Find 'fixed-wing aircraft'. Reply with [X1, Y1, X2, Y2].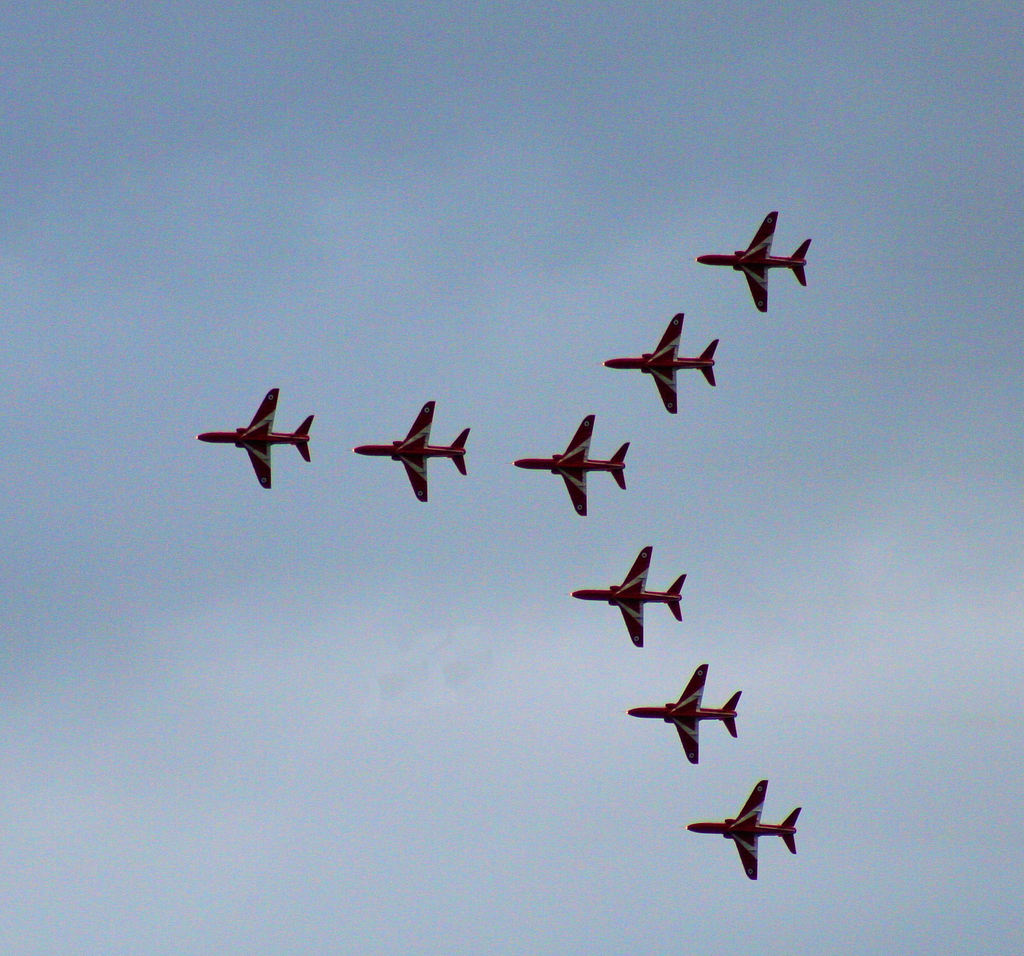
[624, 661, 744, 766].
